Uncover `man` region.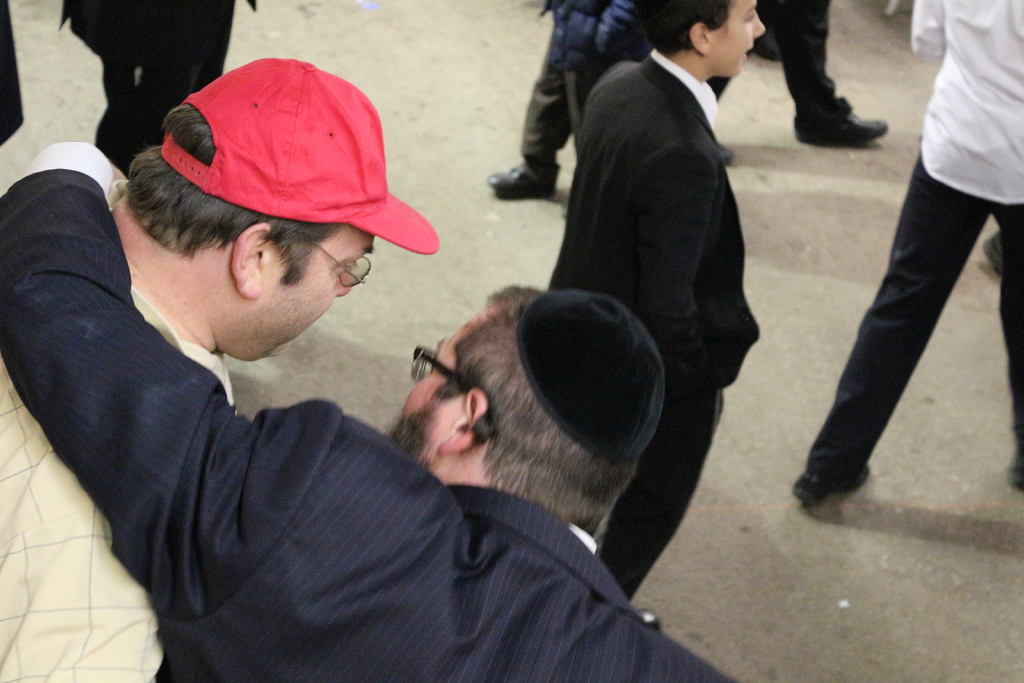
Uncovered: <region>548, 0, 768, 629</region>.
